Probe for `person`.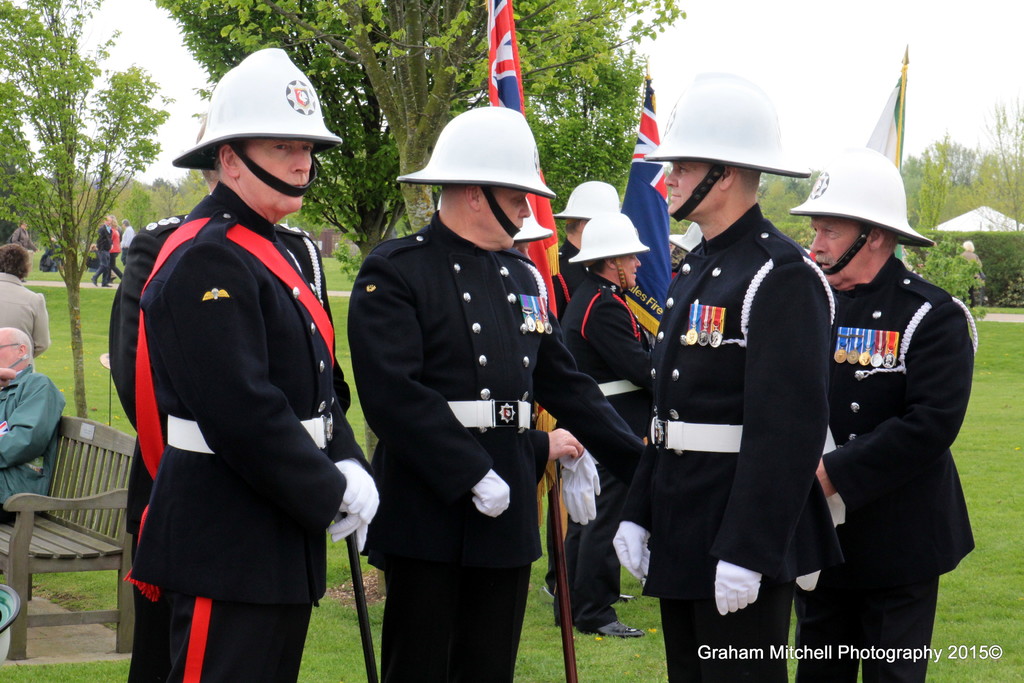
Probe result: bbox=(123, 211, 135, 257).
